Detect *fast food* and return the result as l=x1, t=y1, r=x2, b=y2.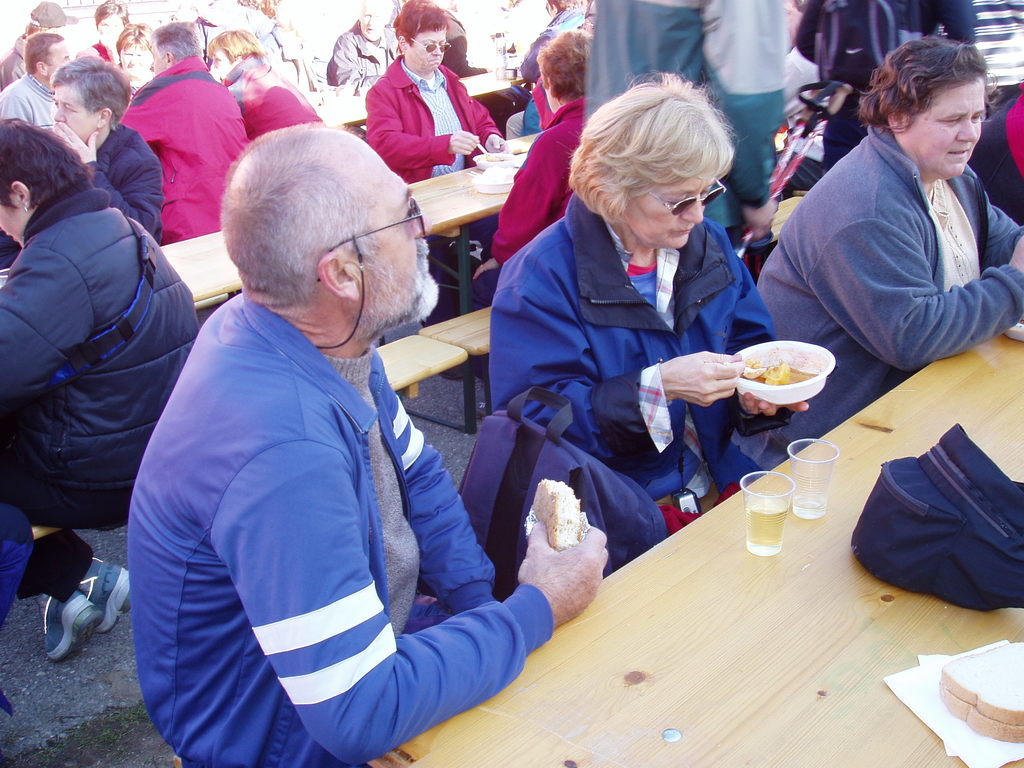
l=525, t=477, r=591, b=554.
